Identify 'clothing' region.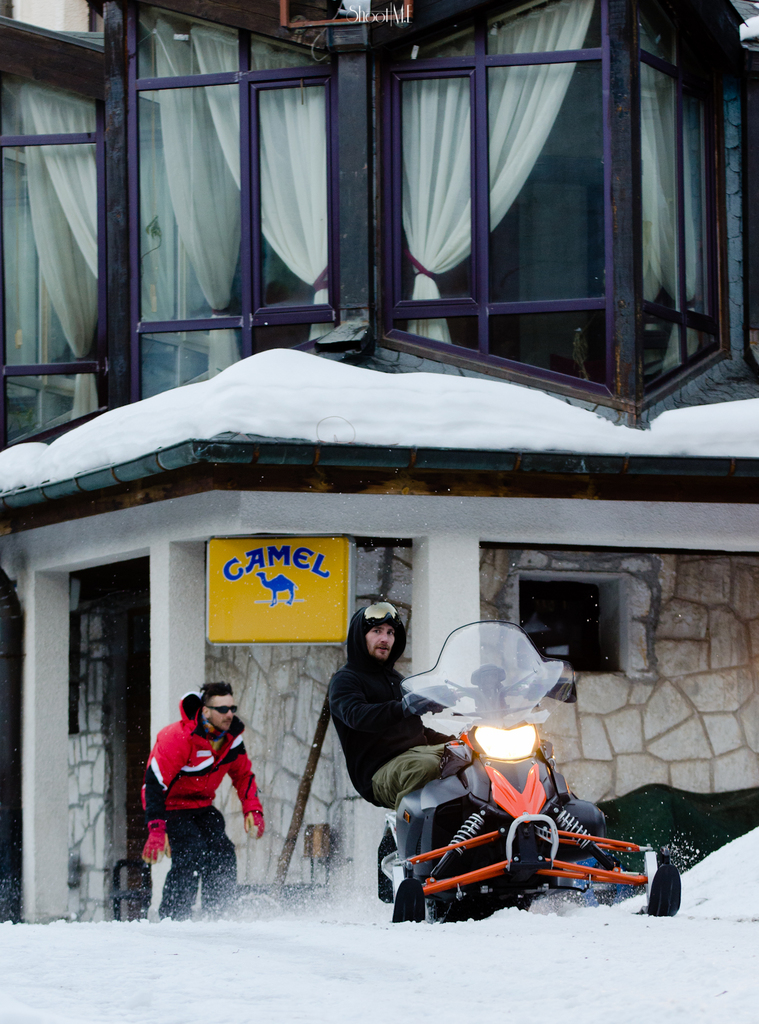
Region: rect(142, 714, 265, 913).
